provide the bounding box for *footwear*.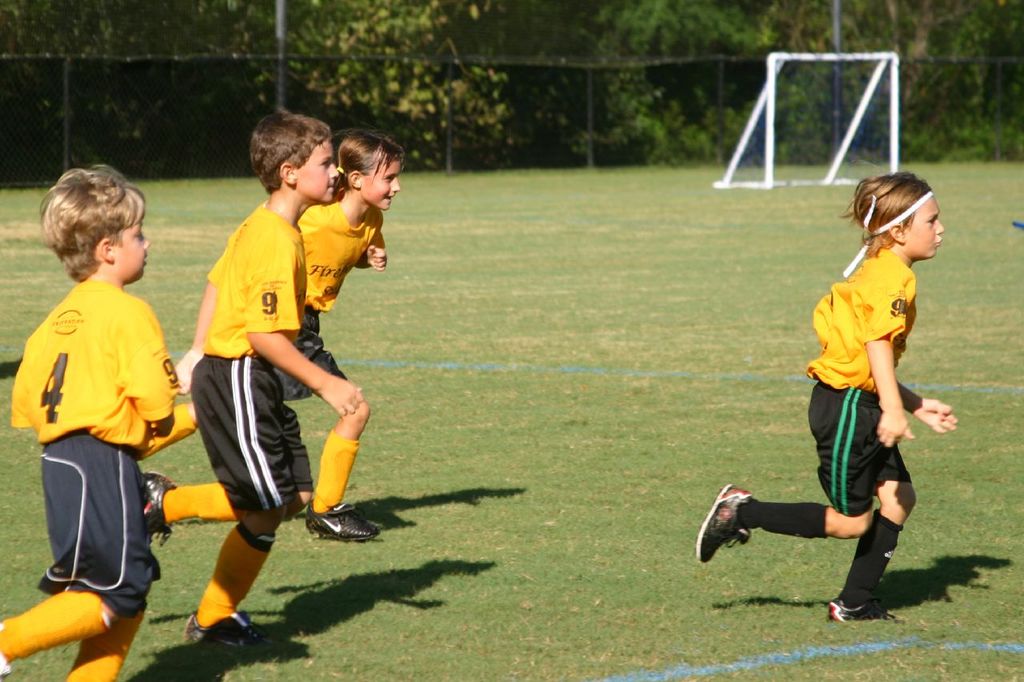
x1=182 y1=603 x2=283 y2=652.
